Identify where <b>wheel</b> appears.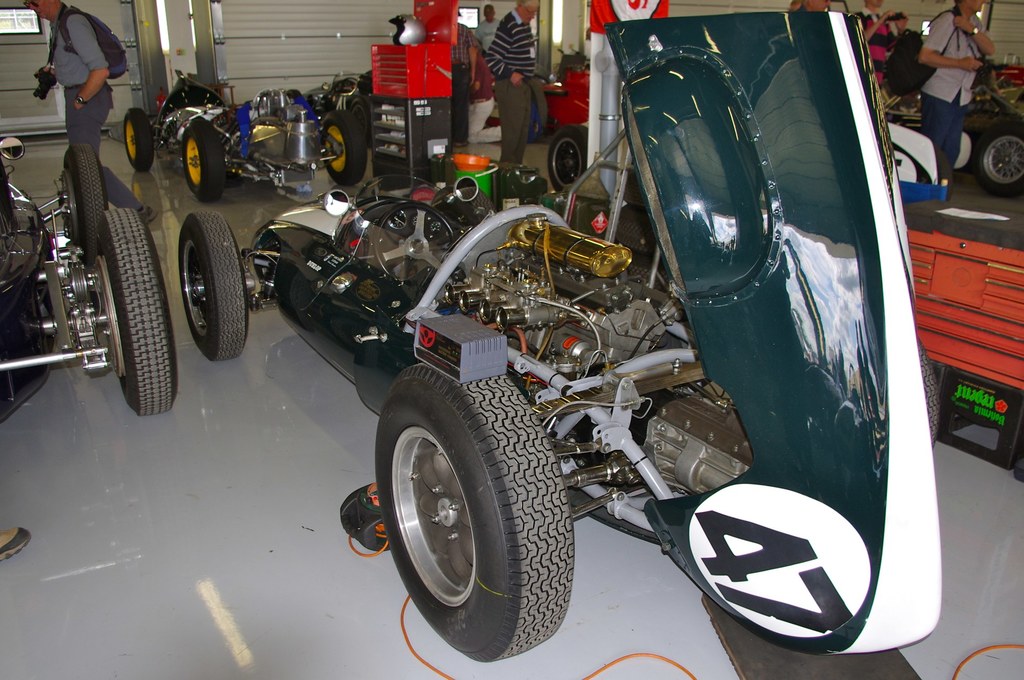
Appears at Rect(371, 360, 579, 667).
